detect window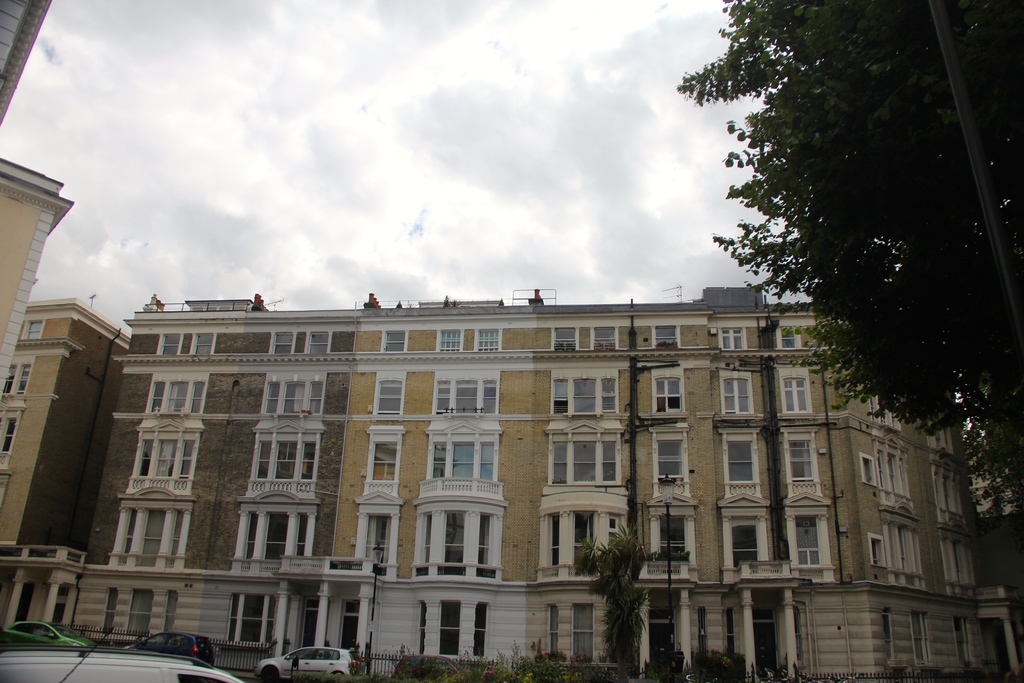
157:333:182:355
